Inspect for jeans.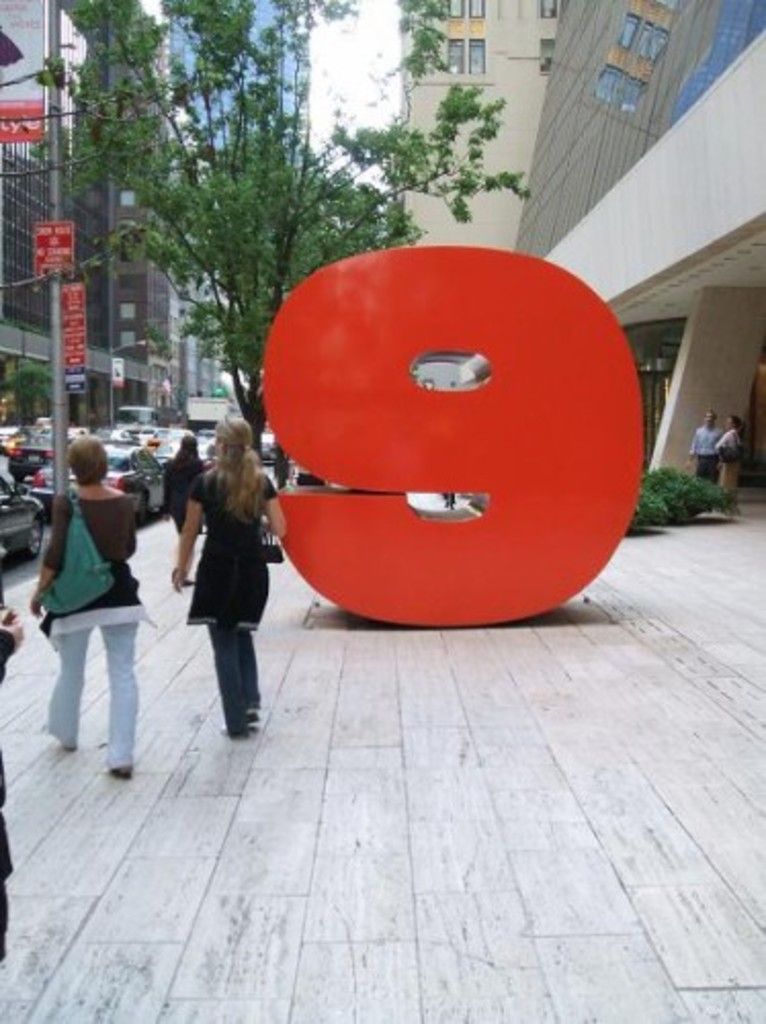
Inspection: bbox(694, 451, 725, 502).
